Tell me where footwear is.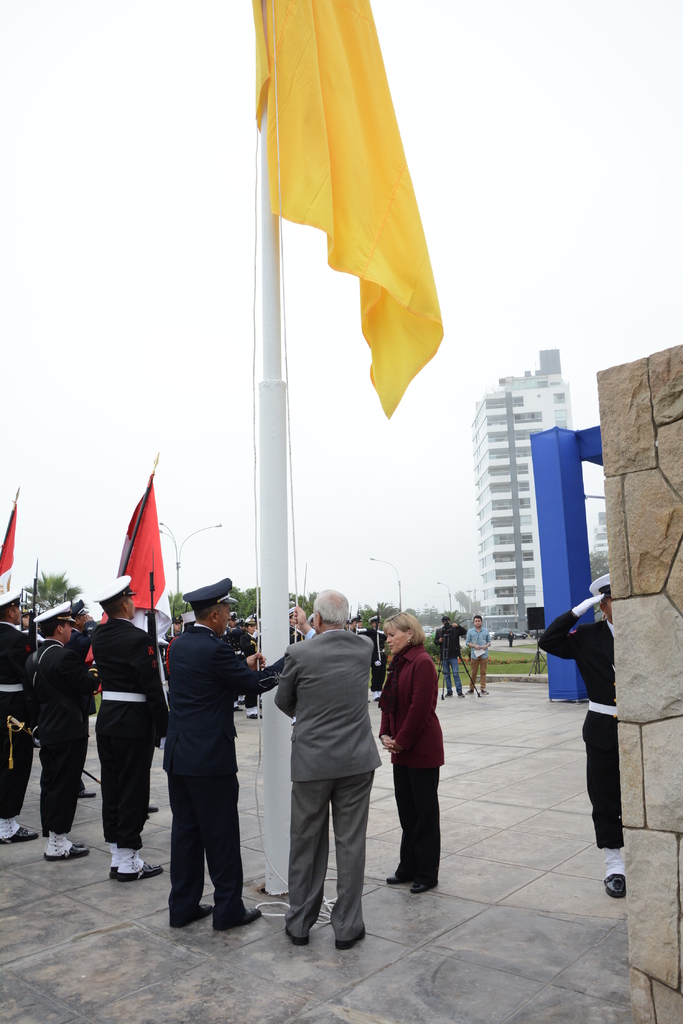
footwear is at region(453, 689, 466, 699).
